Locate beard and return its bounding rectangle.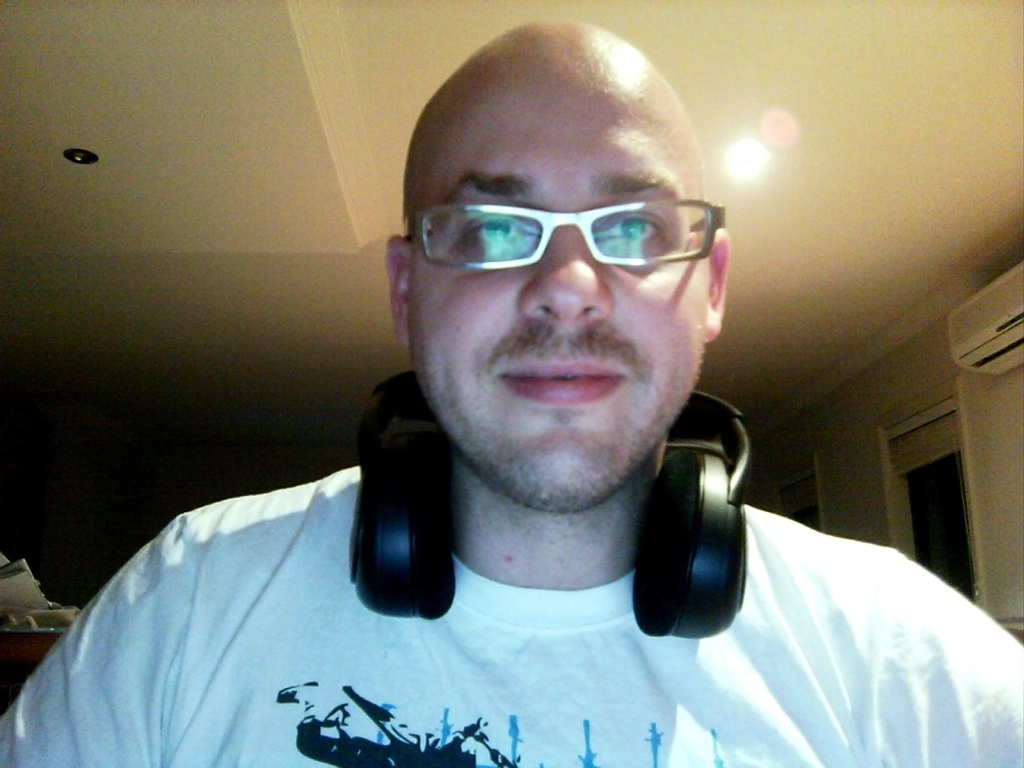
x1=423, y1=336, x2=715, y2=518.
